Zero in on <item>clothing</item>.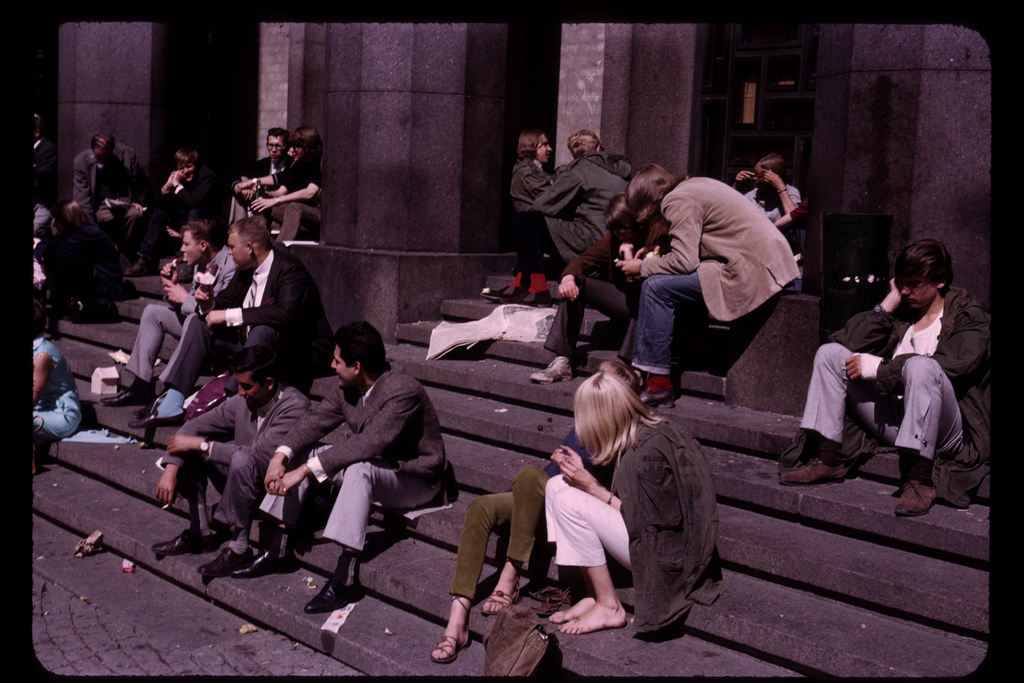
Zeroed in: 268, 152, 317, 229.
